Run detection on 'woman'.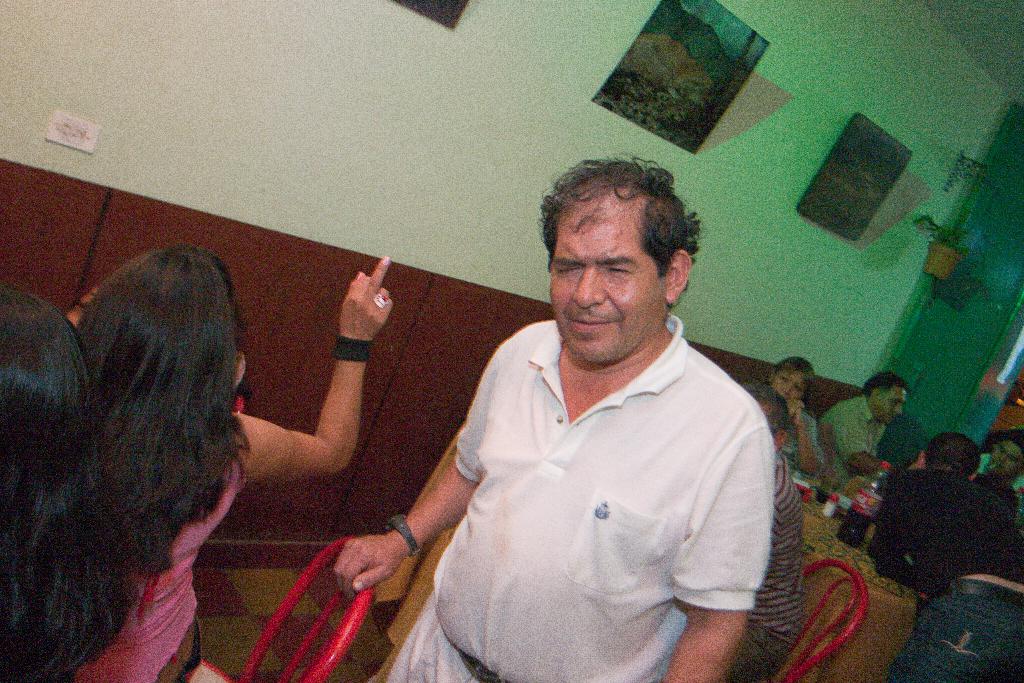
Result: x1=760, y1=357, x2=824, y2=477.
